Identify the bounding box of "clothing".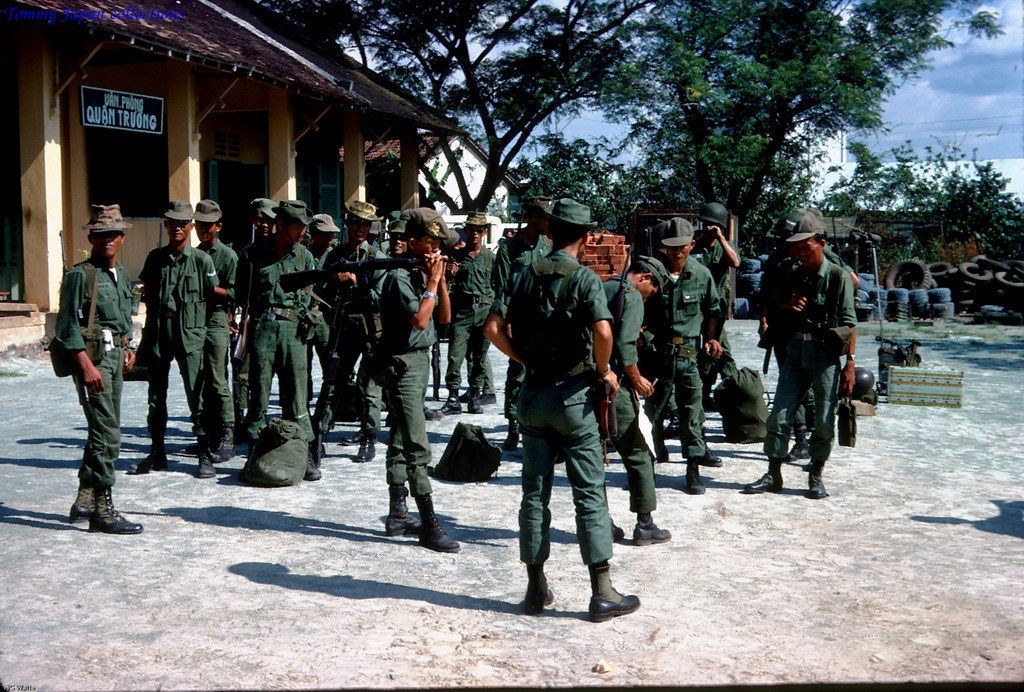
box=[195, 235, 246, 432].
